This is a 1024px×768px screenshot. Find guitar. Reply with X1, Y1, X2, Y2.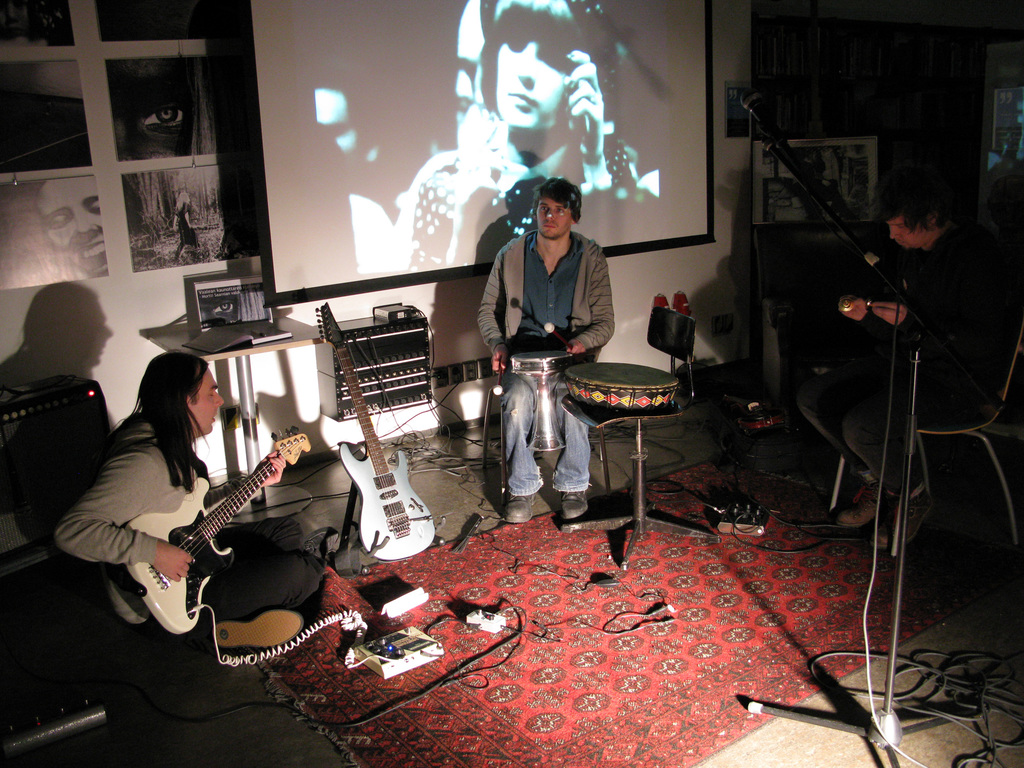
116, 426, 316, 641.
